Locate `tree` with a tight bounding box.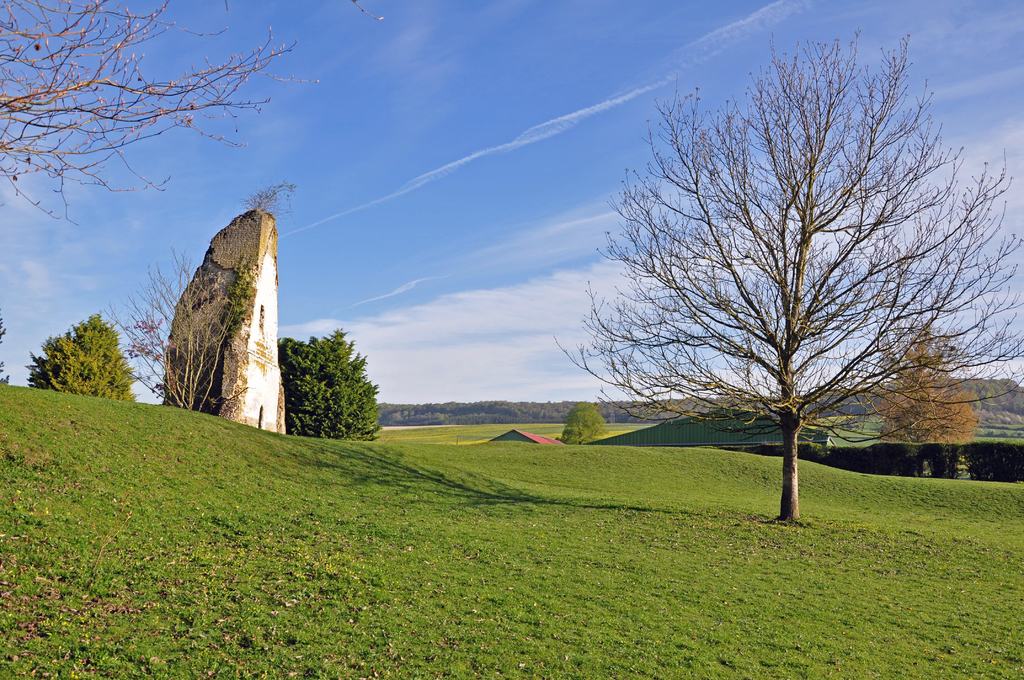
<bbox>0, 0, 392, 231</bbox>.
